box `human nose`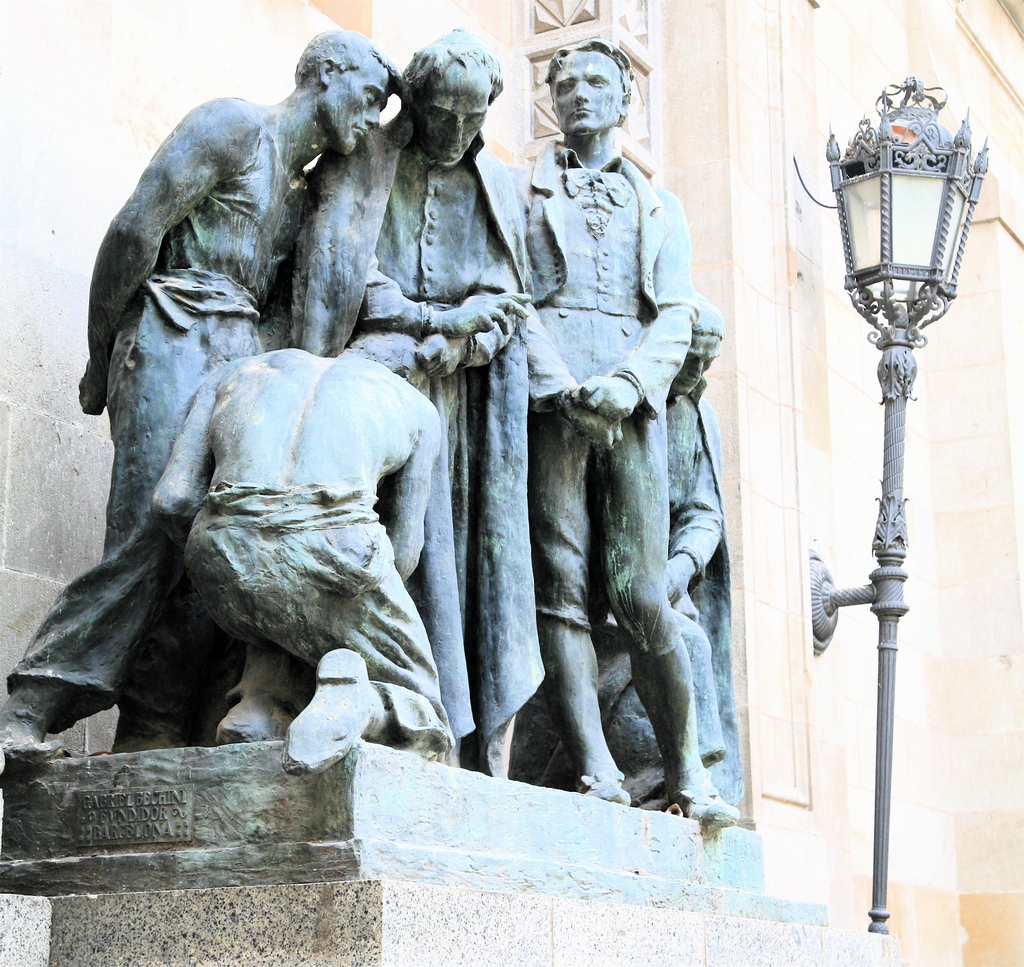
box(572, 86, 588, 103)
